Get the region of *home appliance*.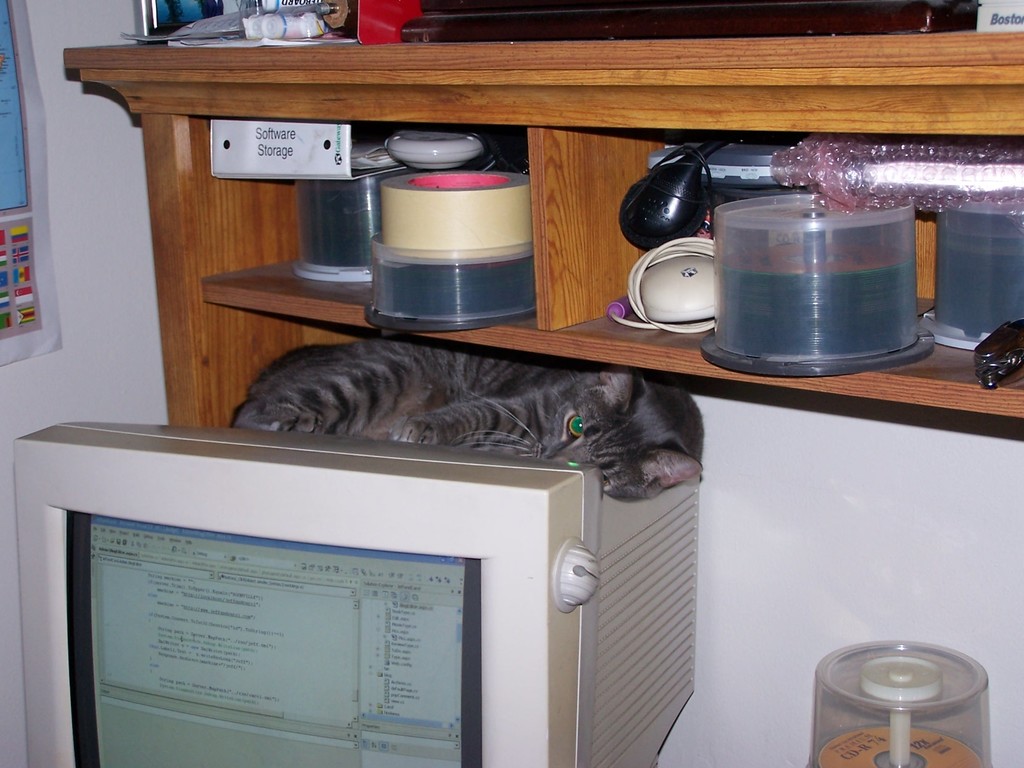
(13, 419, 698, 767).
